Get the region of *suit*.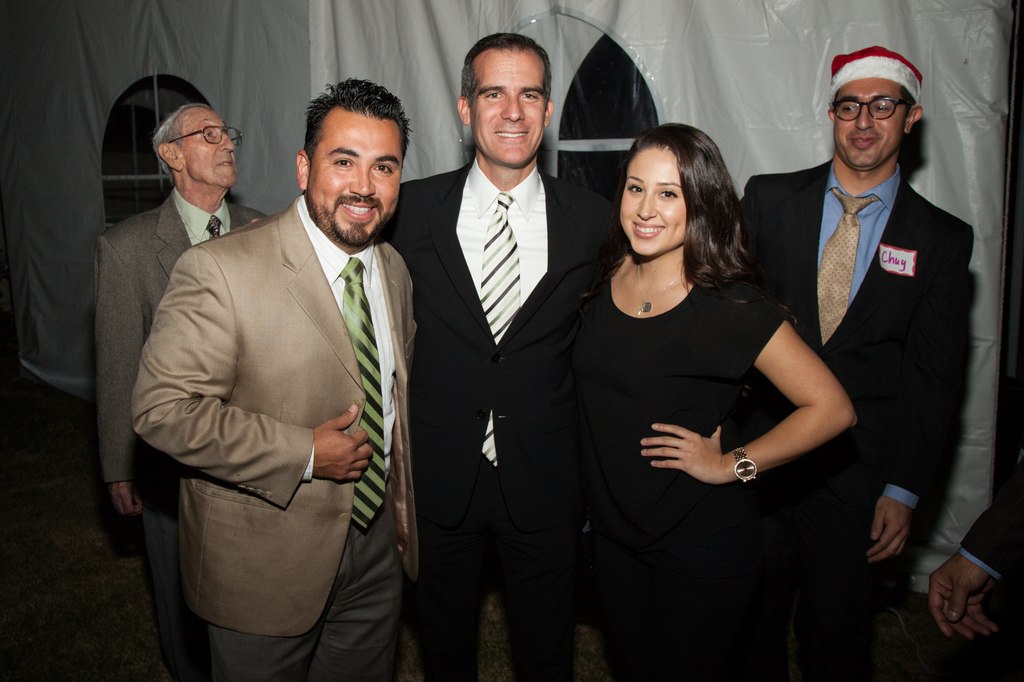
BBox(92, 184, 275, 681).
